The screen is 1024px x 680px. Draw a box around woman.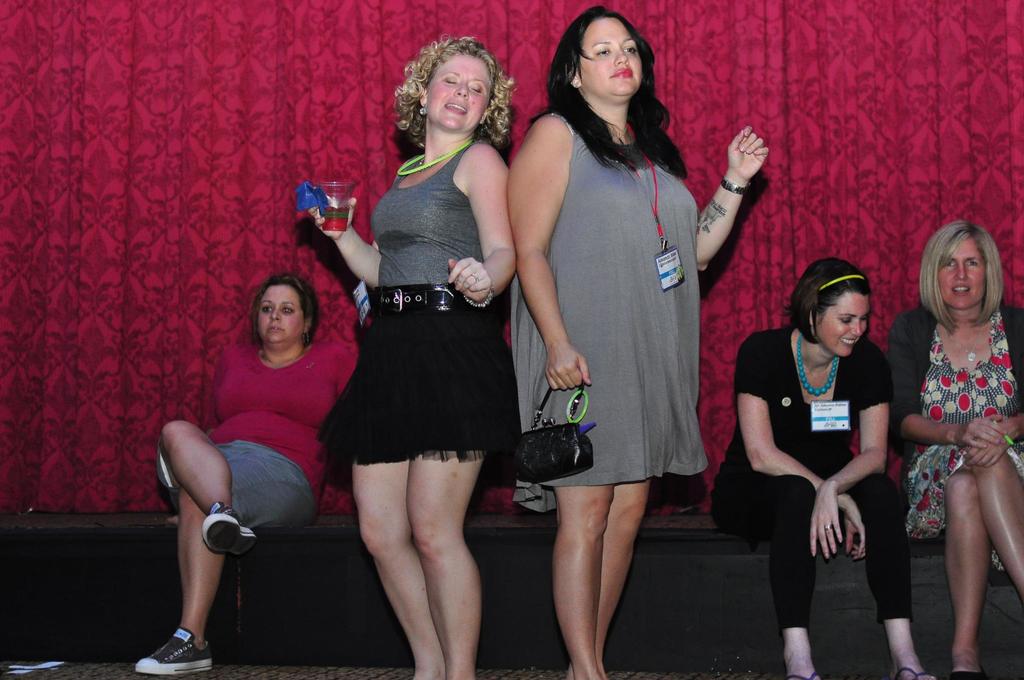
detection(504, 1, 769, 679).
